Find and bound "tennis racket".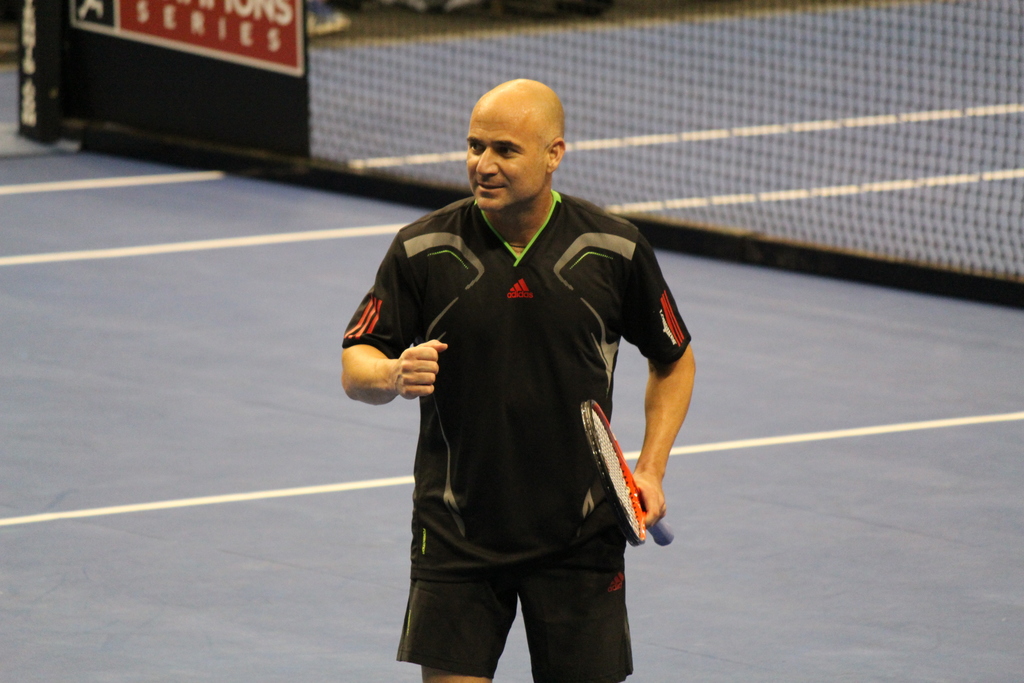
Bound: (580,400,675,545).
